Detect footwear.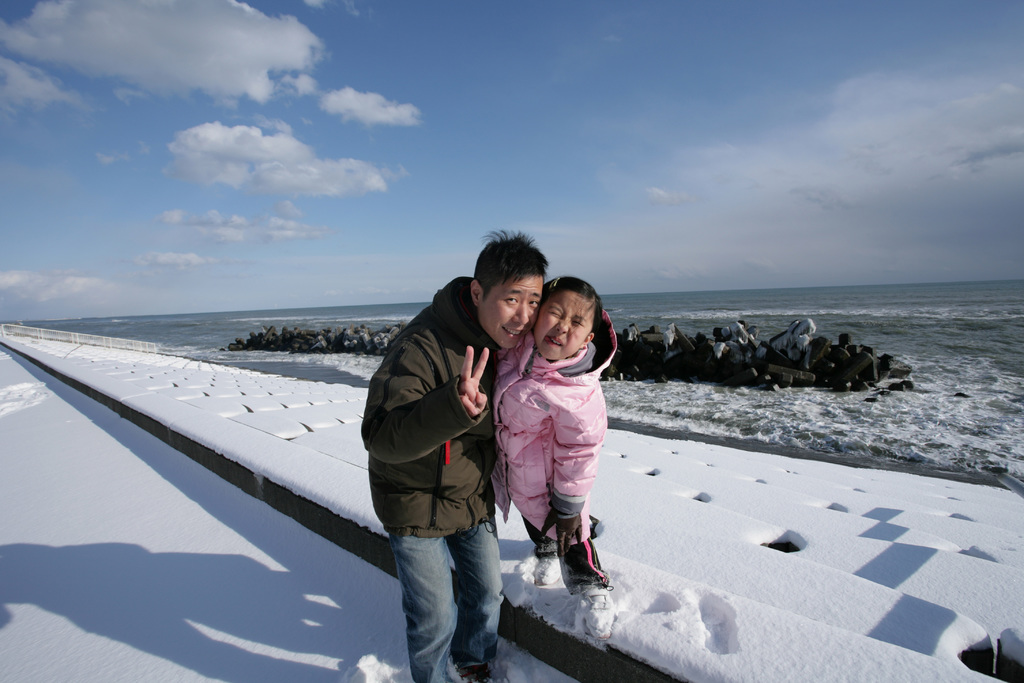
Detected at [577, 584, 618, 642].
